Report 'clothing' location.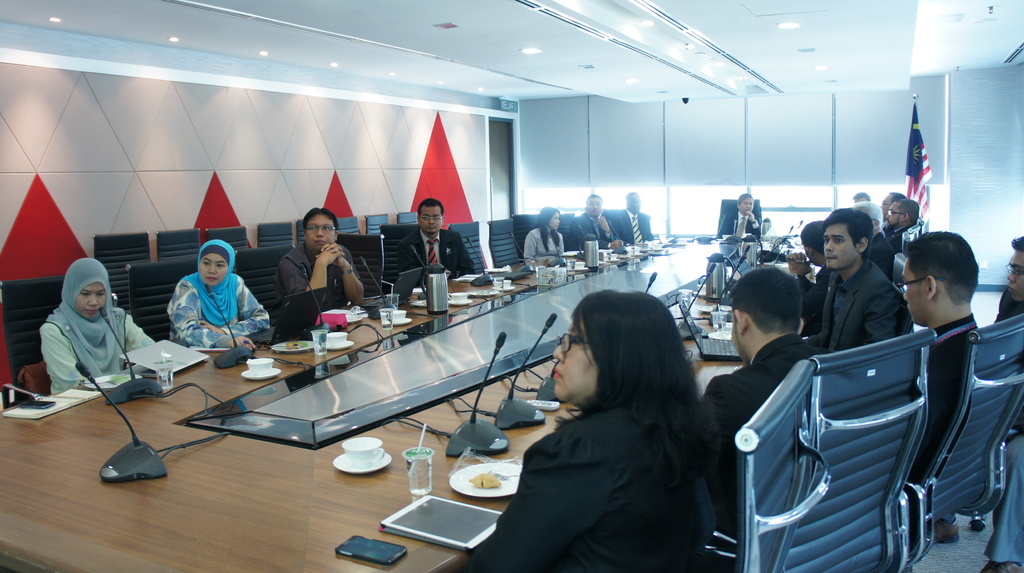
Report: [x1=612, y1=212, x2=648, y2=245].
